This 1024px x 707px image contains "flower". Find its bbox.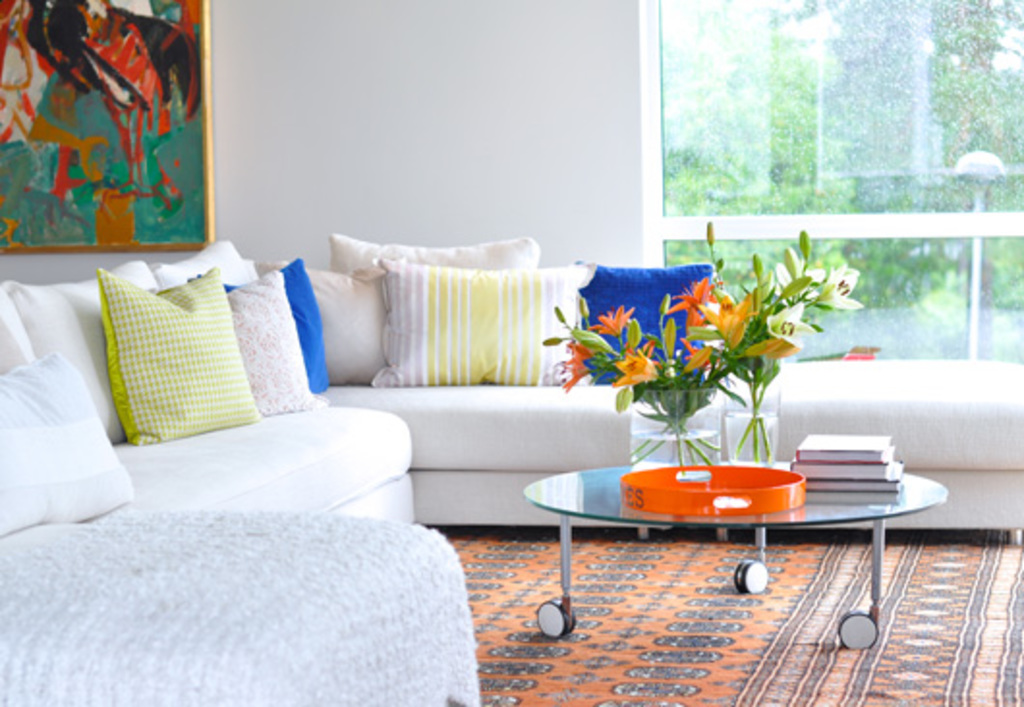
pyautogui.locateOnScreen(668, 278, 725, 330).
